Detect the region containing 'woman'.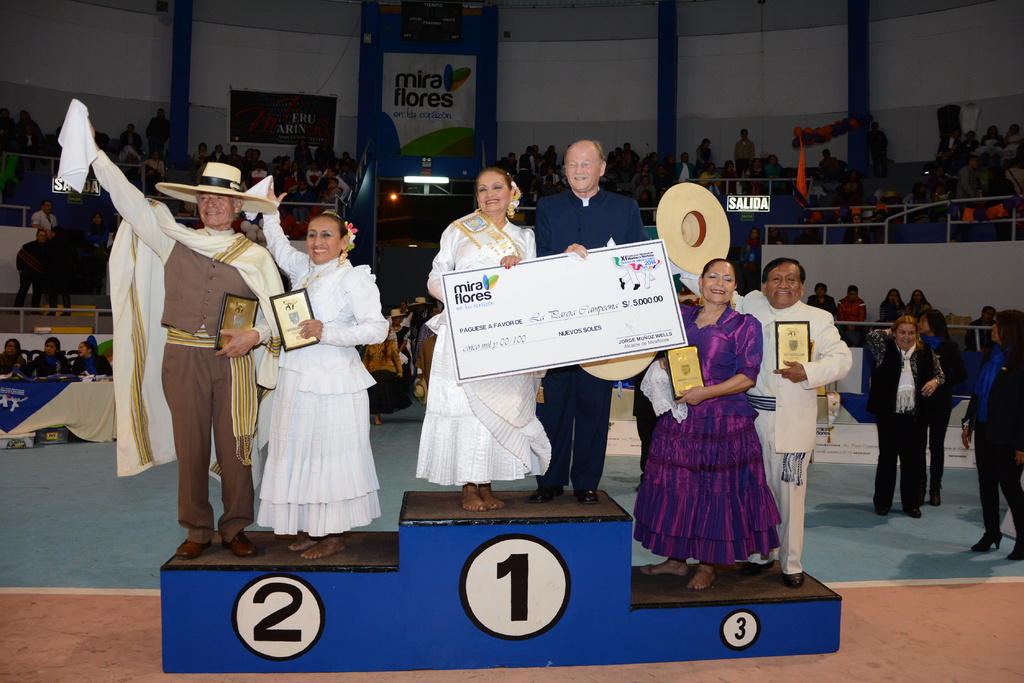
left=419, top=307, right=443, bottom=342.
